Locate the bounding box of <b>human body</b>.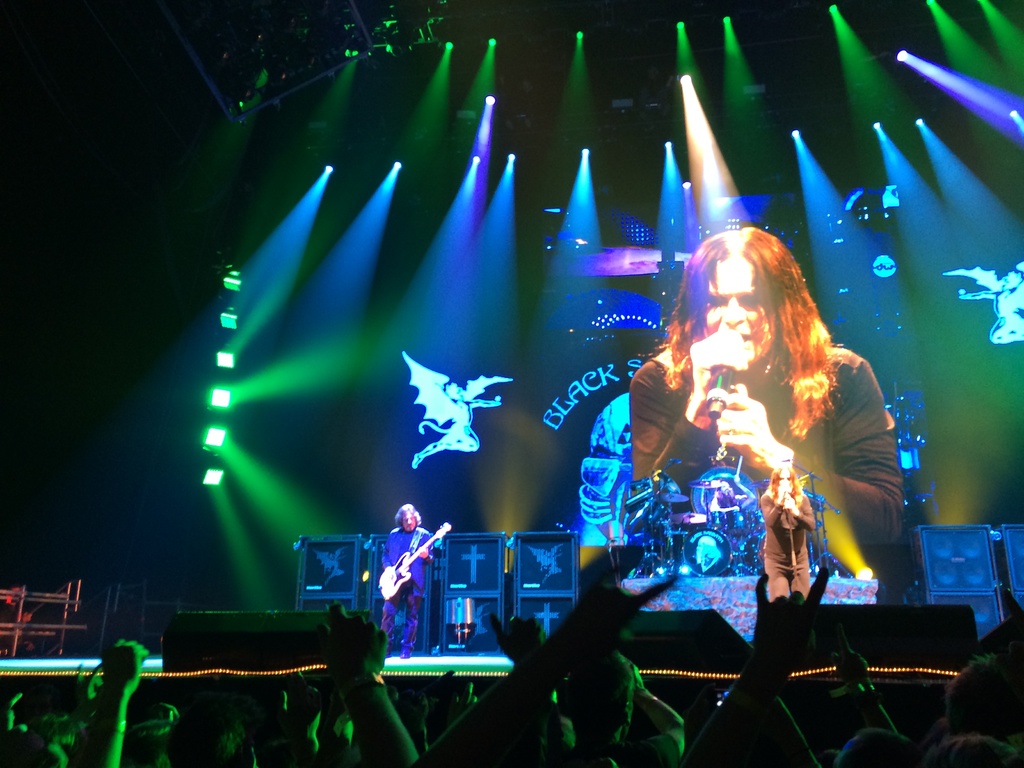
Bounding box: [661, 479, 678, 562].
